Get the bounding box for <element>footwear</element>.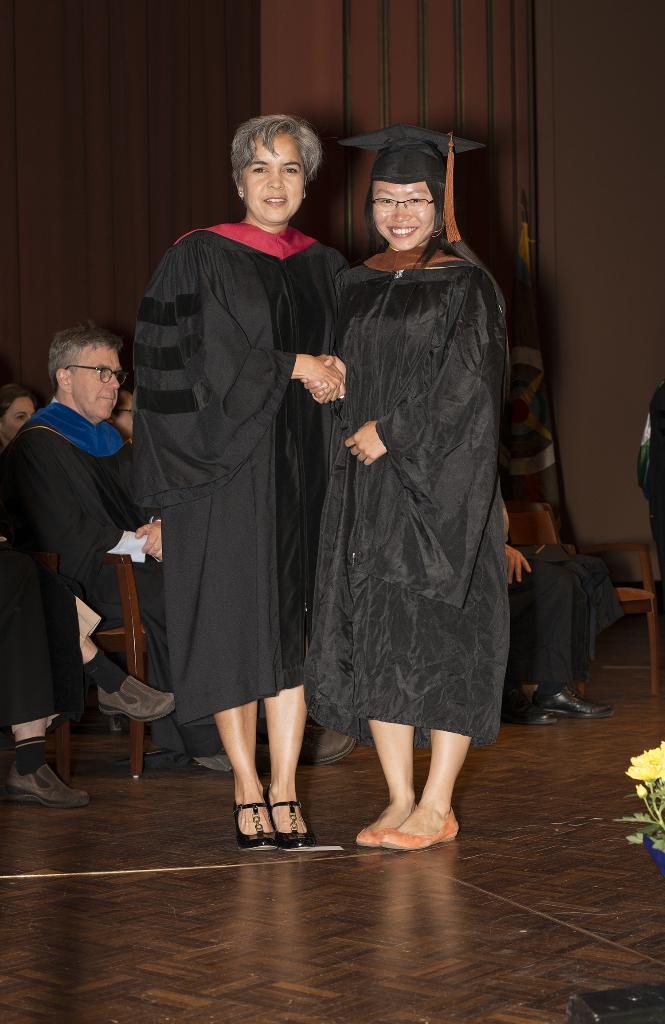
(304, 721, 361, 764).
